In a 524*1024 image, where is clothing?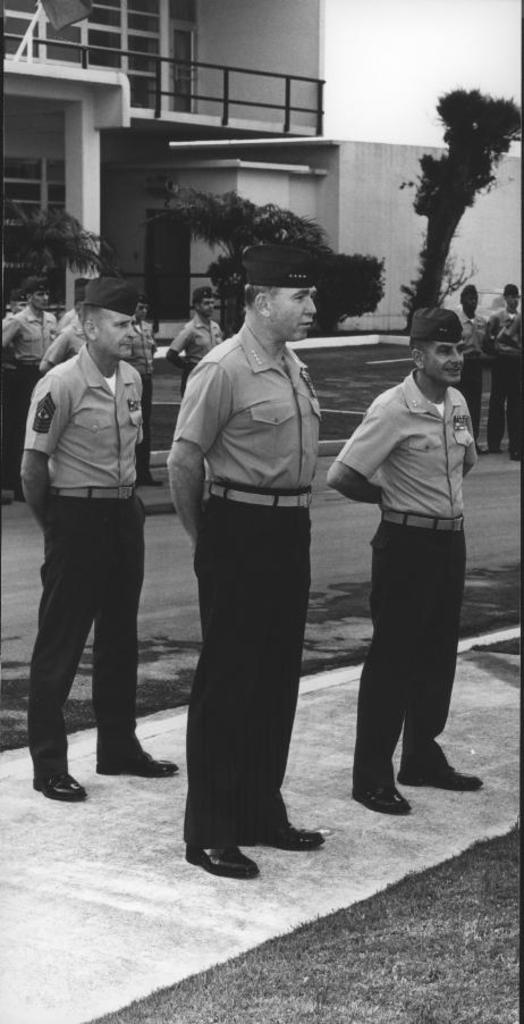
[332, 372, 482, 772].
